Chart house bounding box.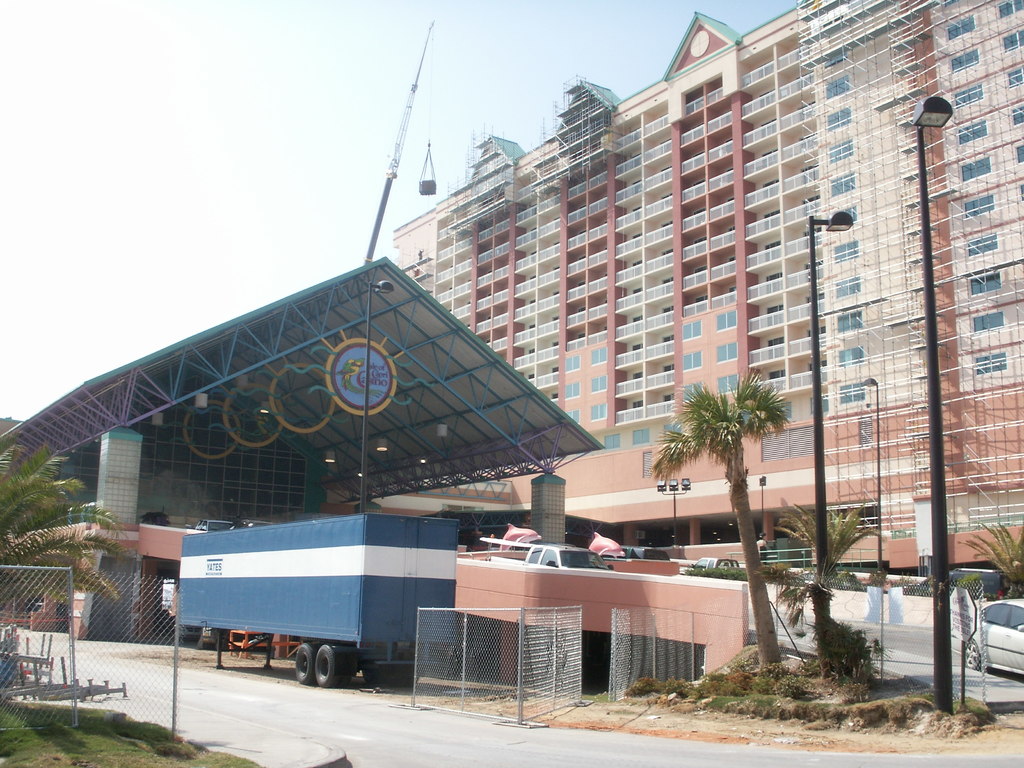
Charted: BBox(395, 2, 817, 588).
